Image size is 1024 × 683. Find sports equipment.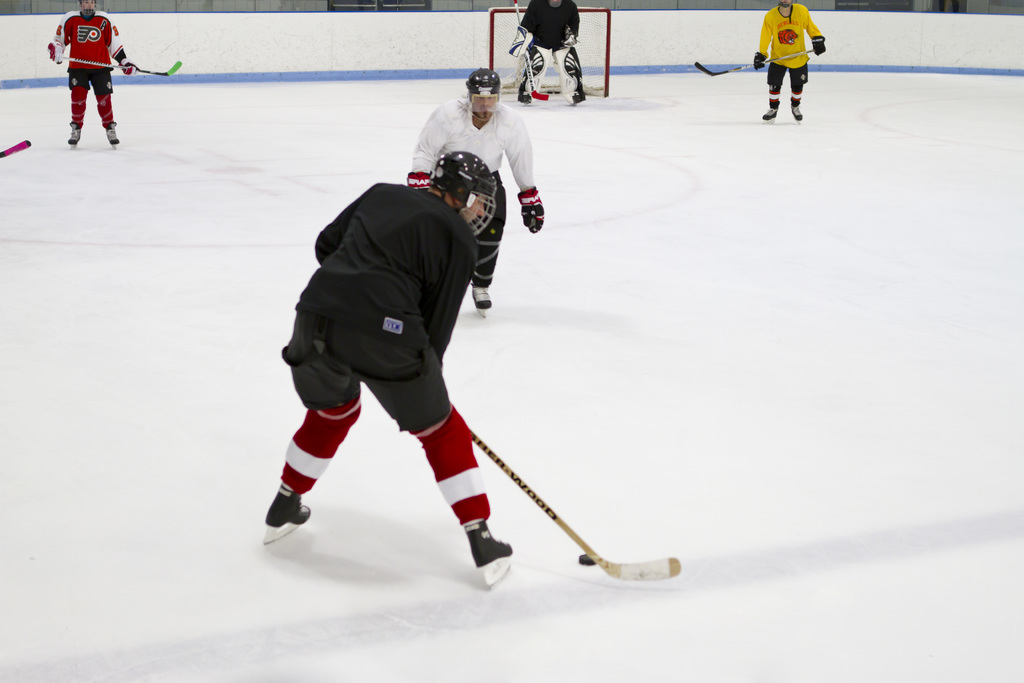
{"x1": 117, "y1": 53, "x2": 134, "y2": 83}.
